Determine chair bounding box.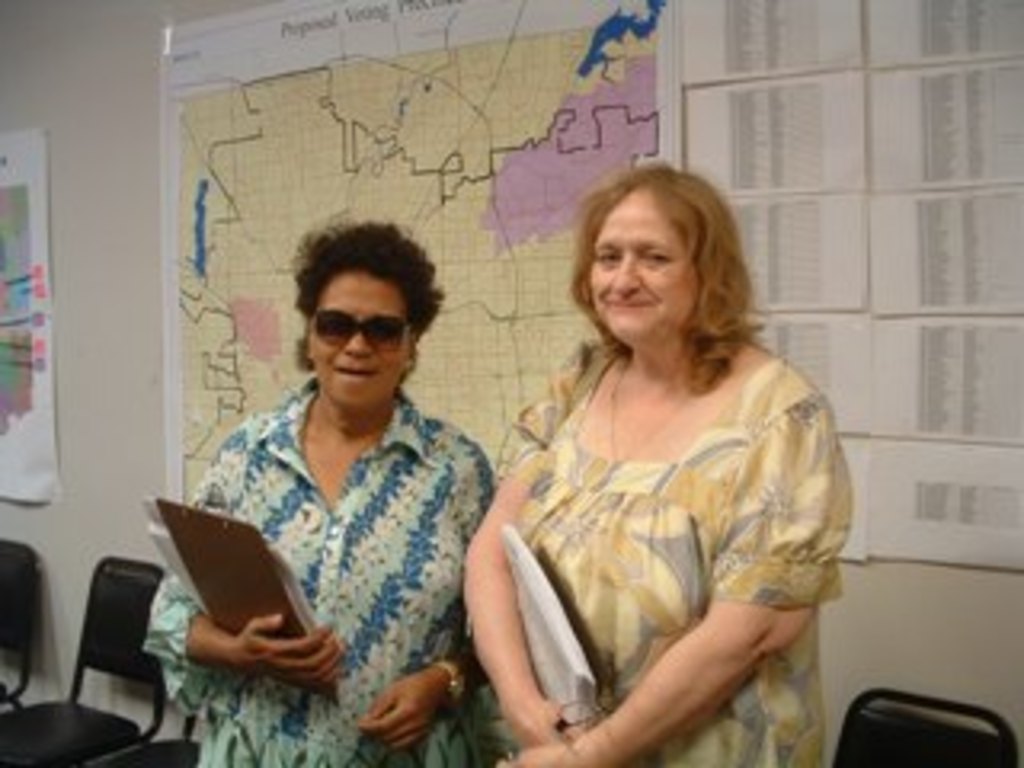
Determined: 0:534:42:714.
